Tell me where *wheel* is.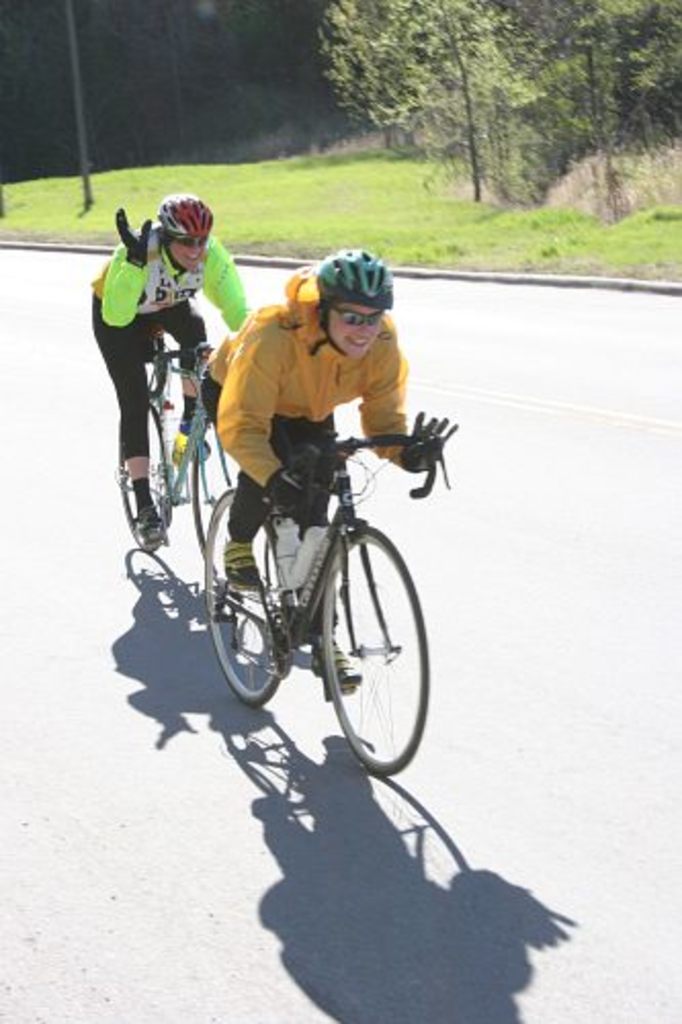
*wheel* is at 201, 485, 289, 702.
